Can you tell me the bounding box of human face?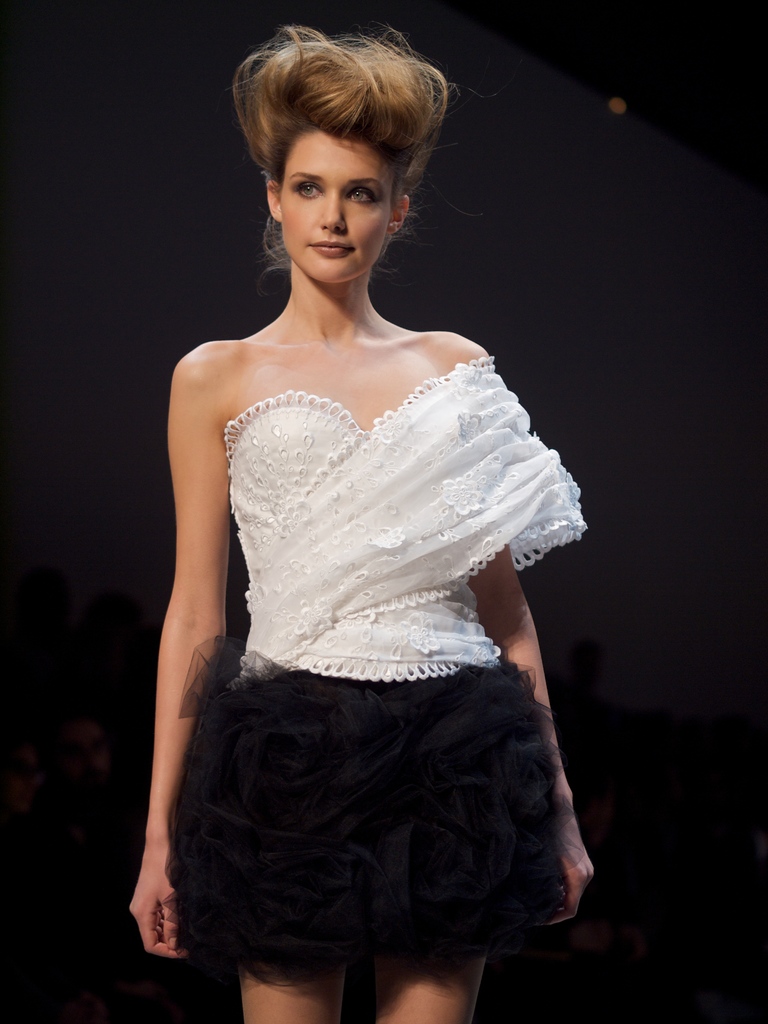
select_region(278, 124, 394, 279).
